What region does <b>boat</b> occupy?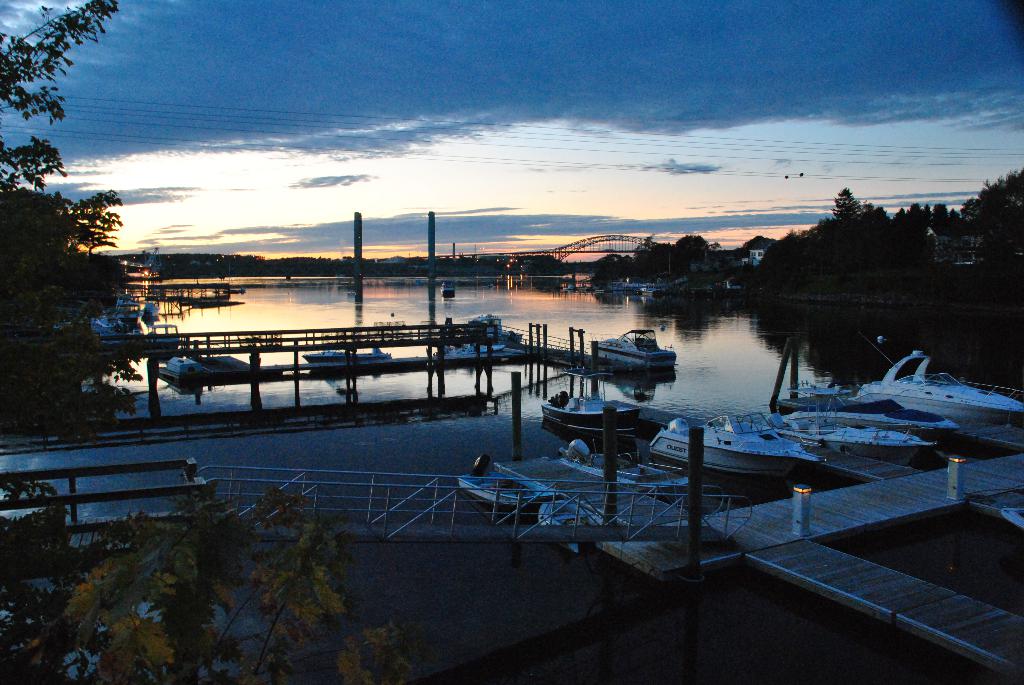
x1=769 y1=382 x2=957 y2=442.
